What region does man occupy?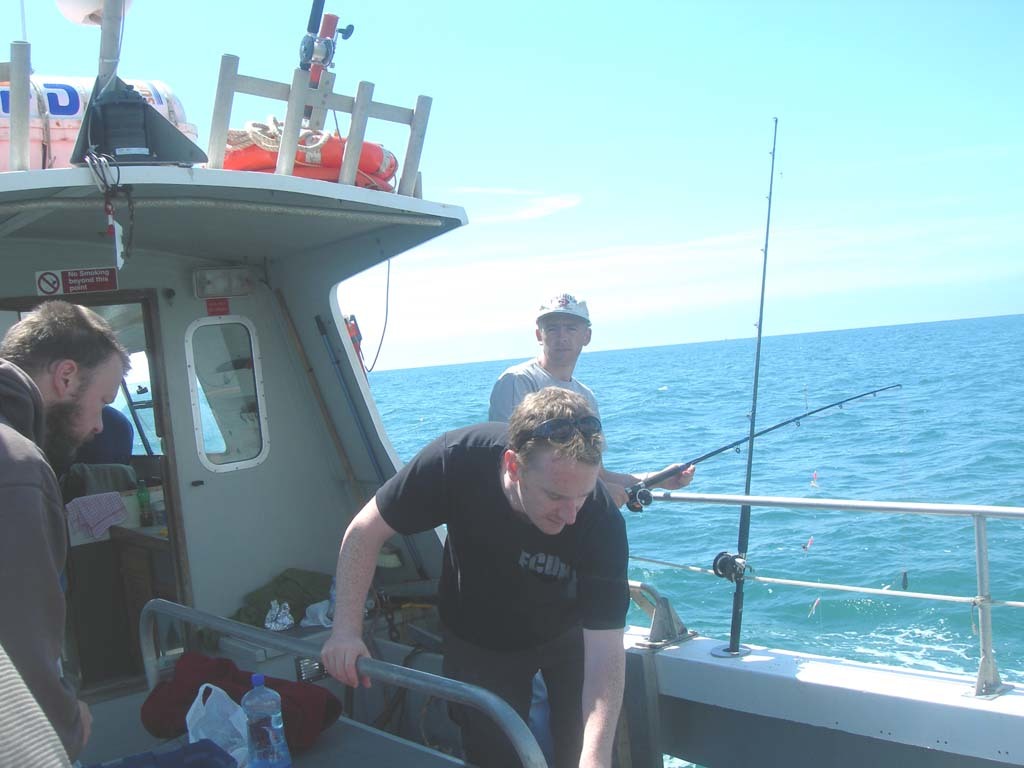
bbox=[0, 301, 132, 763].
